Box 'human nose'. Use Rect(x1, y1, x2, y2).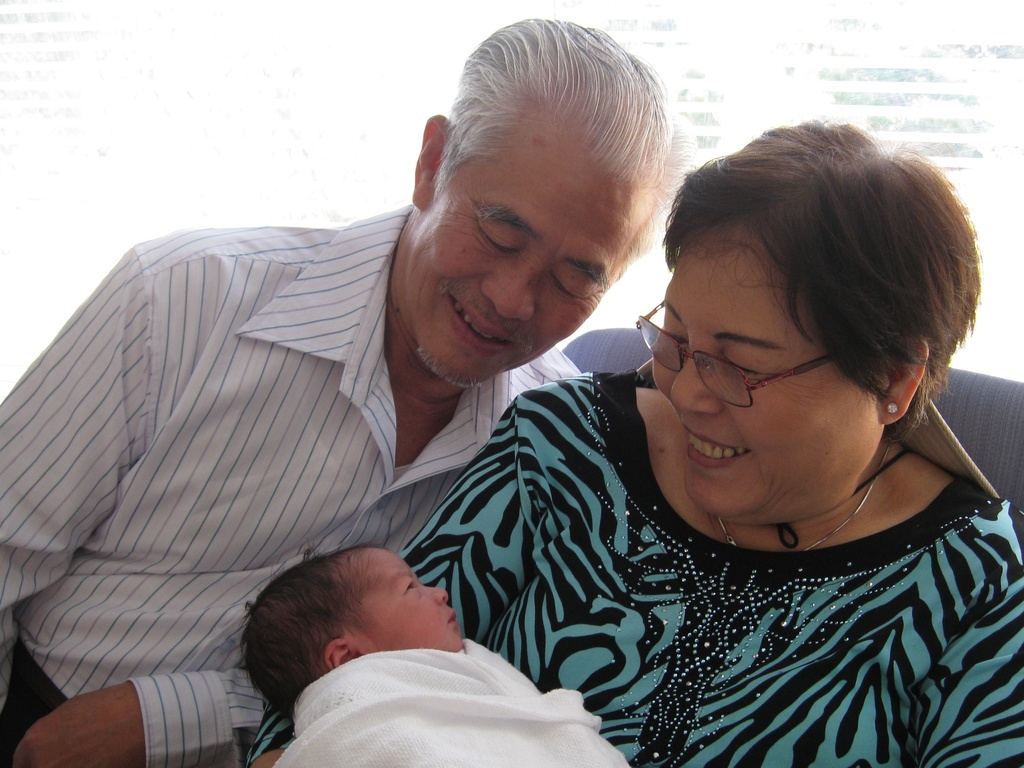
Rect(428, 586, 449, 606).
